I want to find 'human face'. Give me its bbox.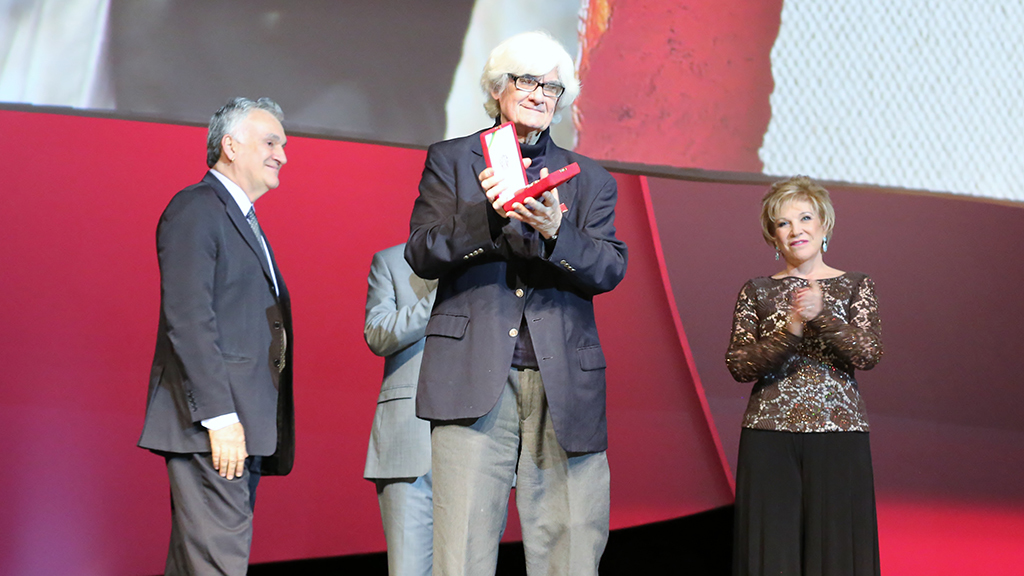
region(233, 114, 288, 190).
